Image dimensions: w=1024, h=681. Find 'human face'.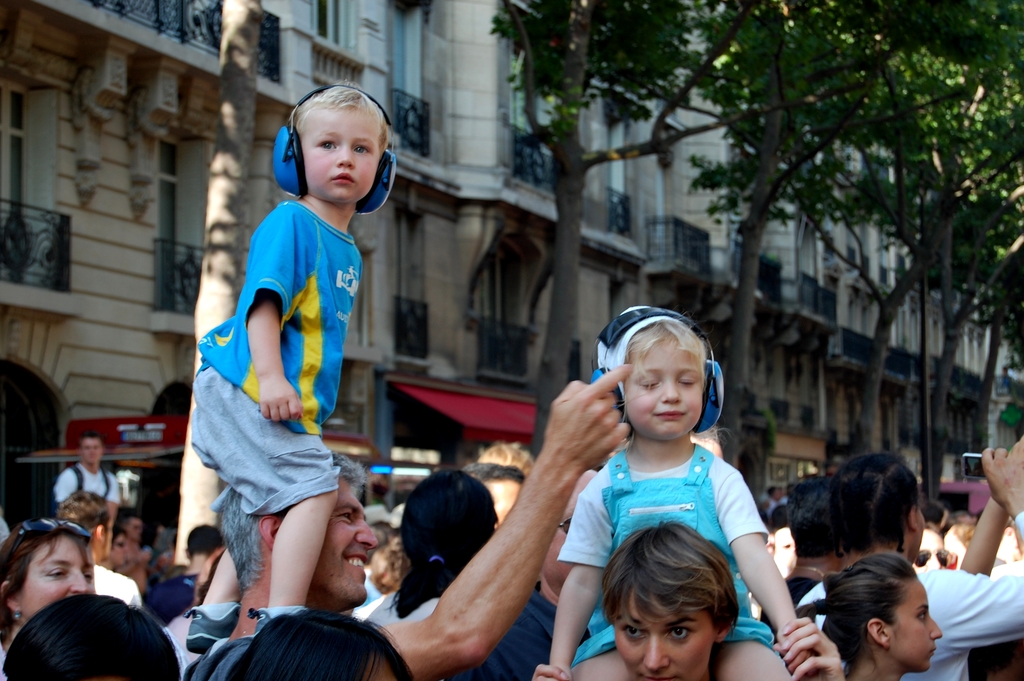
{"x1": 612, "y1": 580, "x2": 715, "y2": 680}.
